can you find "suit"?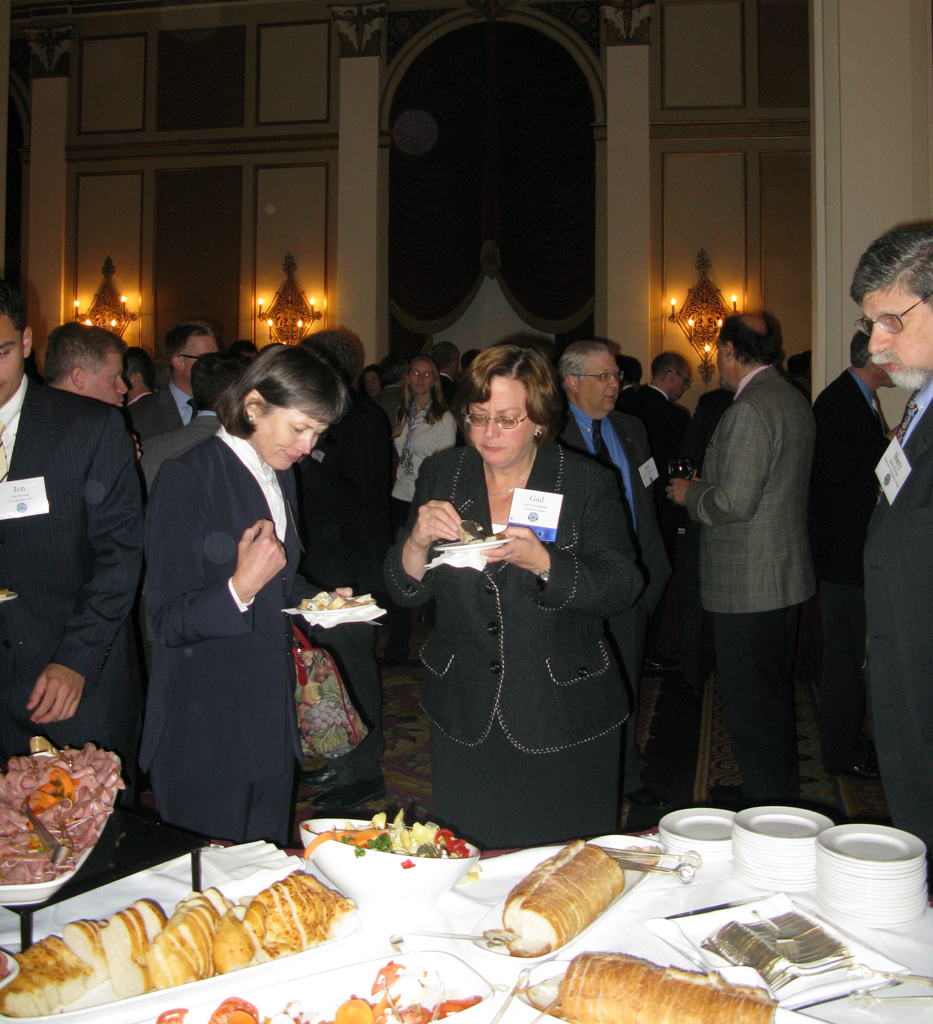
Yes, bounding box: [left=560, top=402, right=672, bottom=794].
